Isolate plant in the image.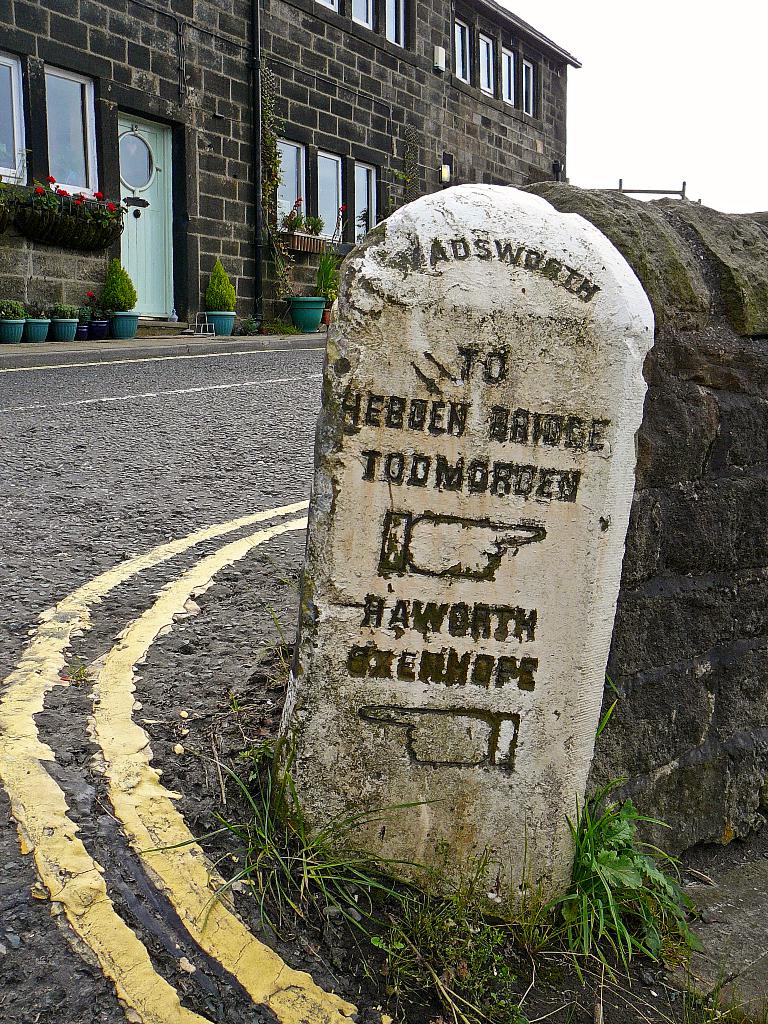
Isolated region: <region>240, 316, 264, 335</region>.
